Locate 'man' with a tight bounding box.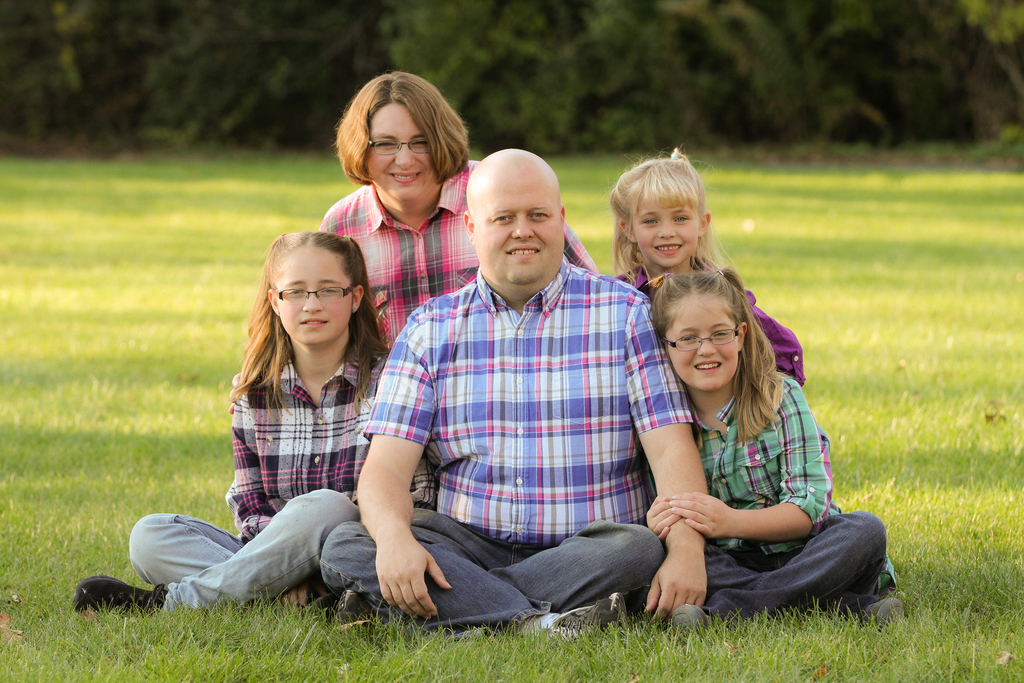
315/124/703/639.
